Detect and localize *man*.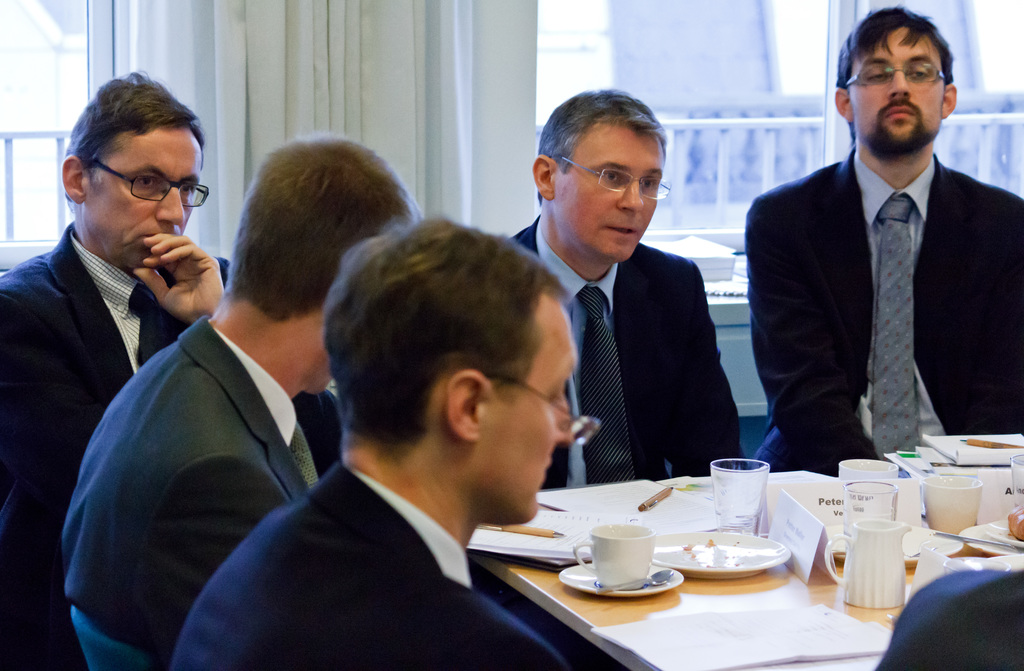
Localized at BBox(59, 132, 429, 670).
